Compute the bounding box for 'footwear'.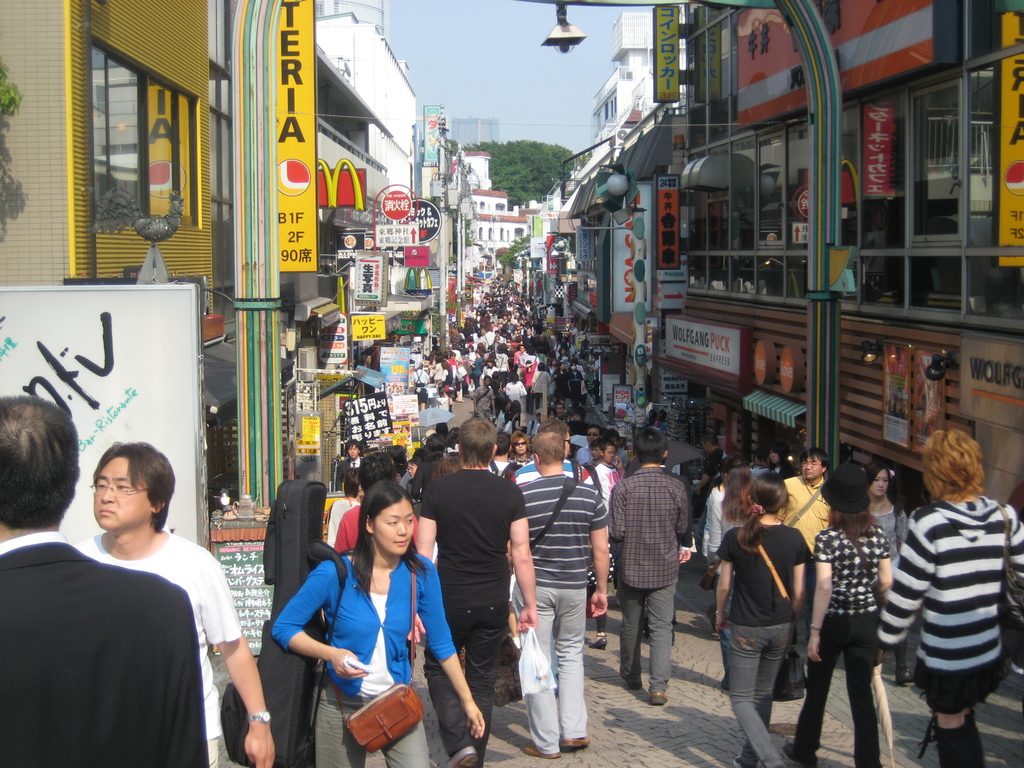
622:667:640:695.
